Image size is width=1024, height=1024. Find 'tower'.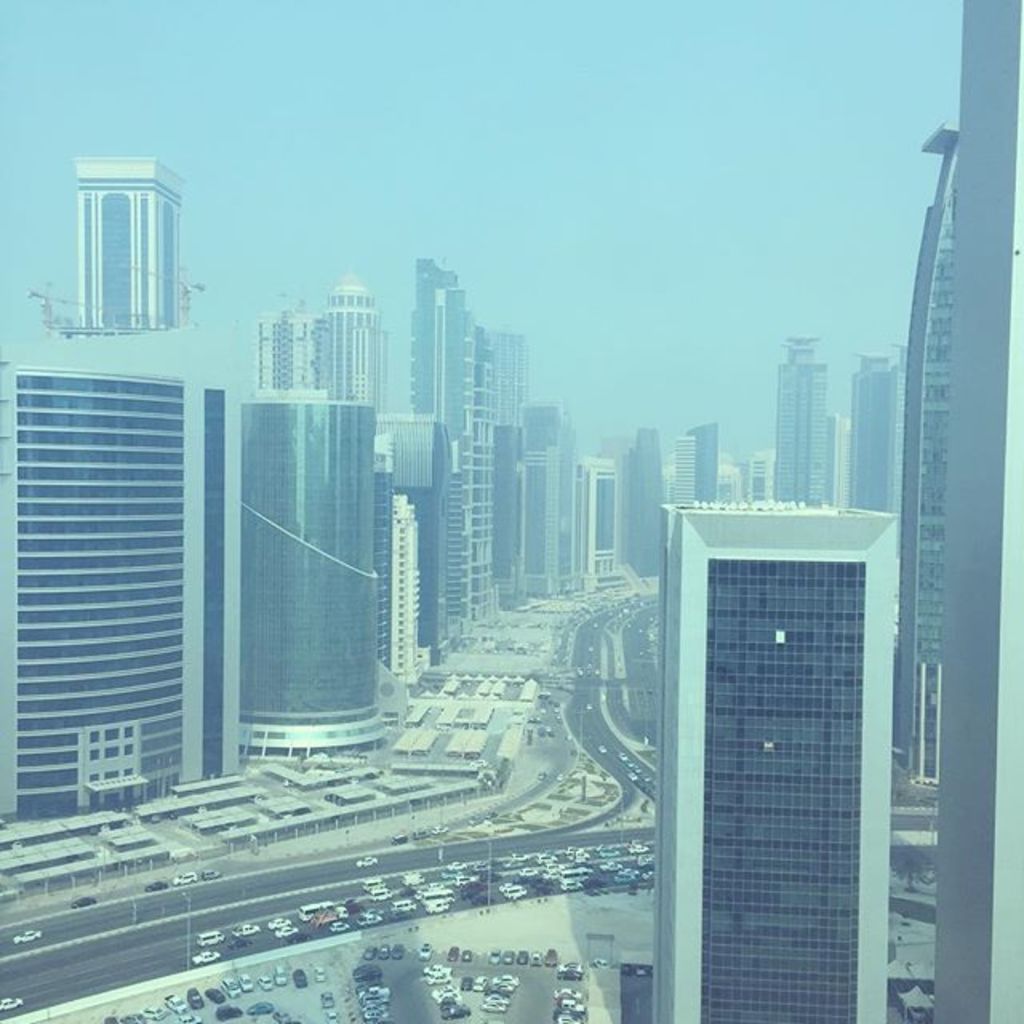
bbox(845, 349, 888, 523).
